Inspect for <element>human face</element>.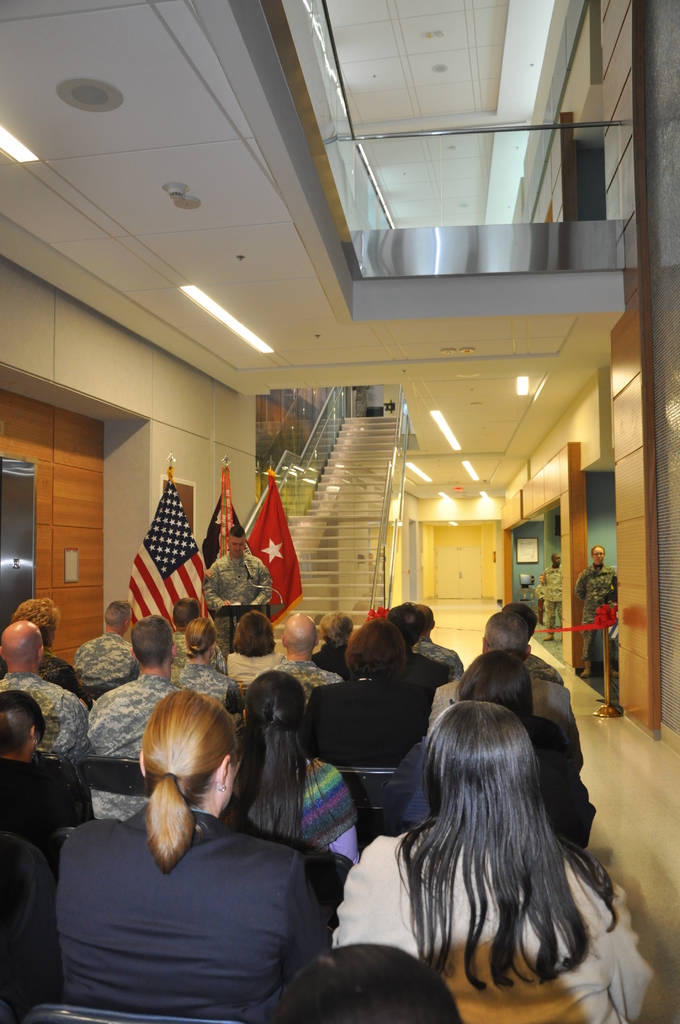
Inspection: region(552, 555, 560, 563).
